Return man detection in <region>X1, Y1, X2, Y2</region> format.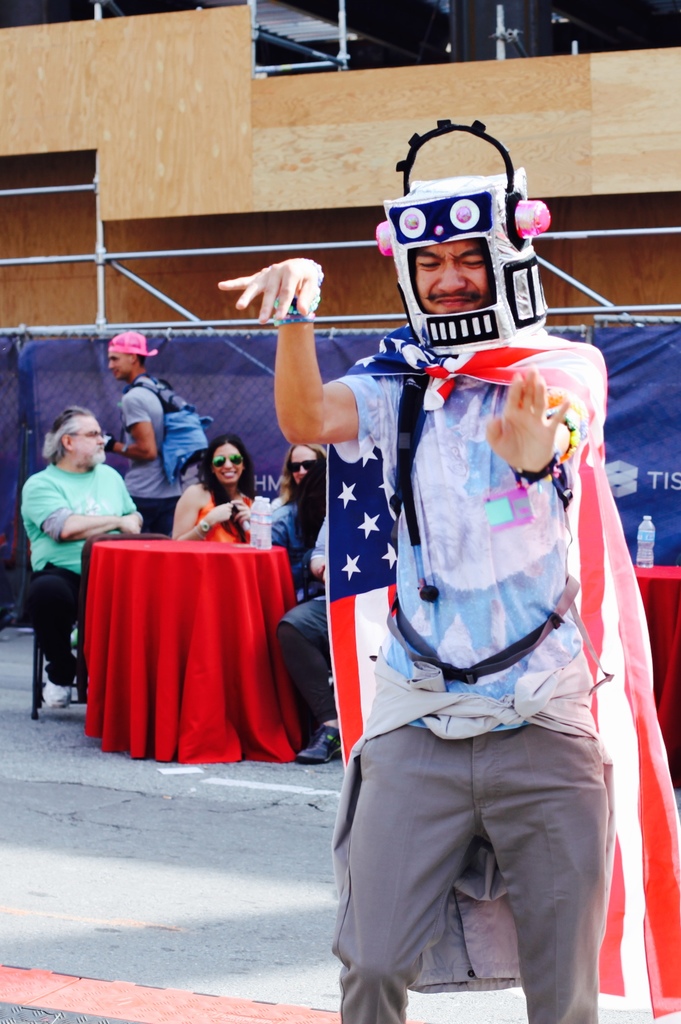
<region>12, 406, 134, 696</region>.
